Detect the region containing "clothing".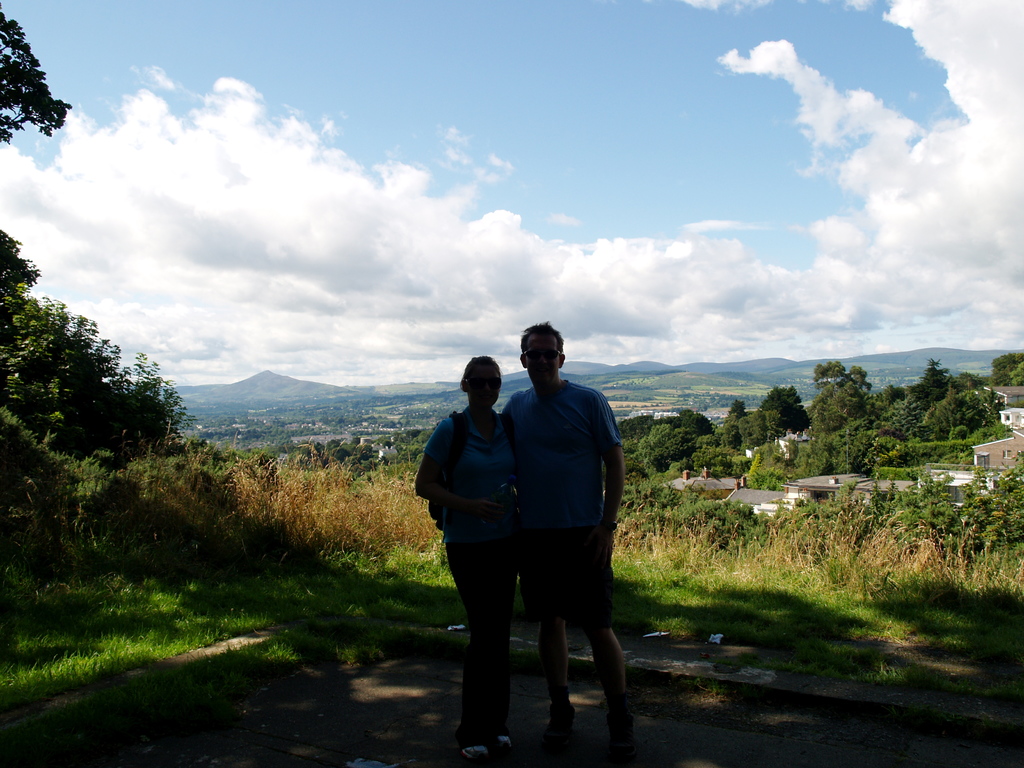
crop(421, 407, 511, 737).
